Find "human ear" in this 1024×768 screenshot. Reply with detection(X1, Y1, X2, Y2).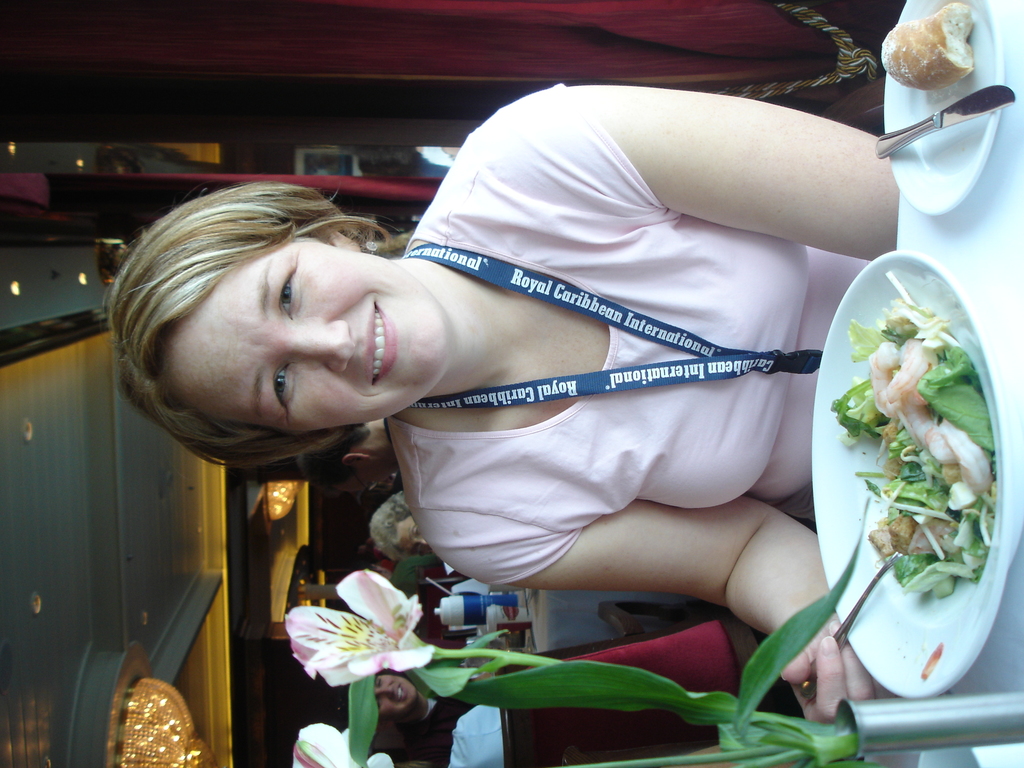
detection(301, 222, 360, 252).
